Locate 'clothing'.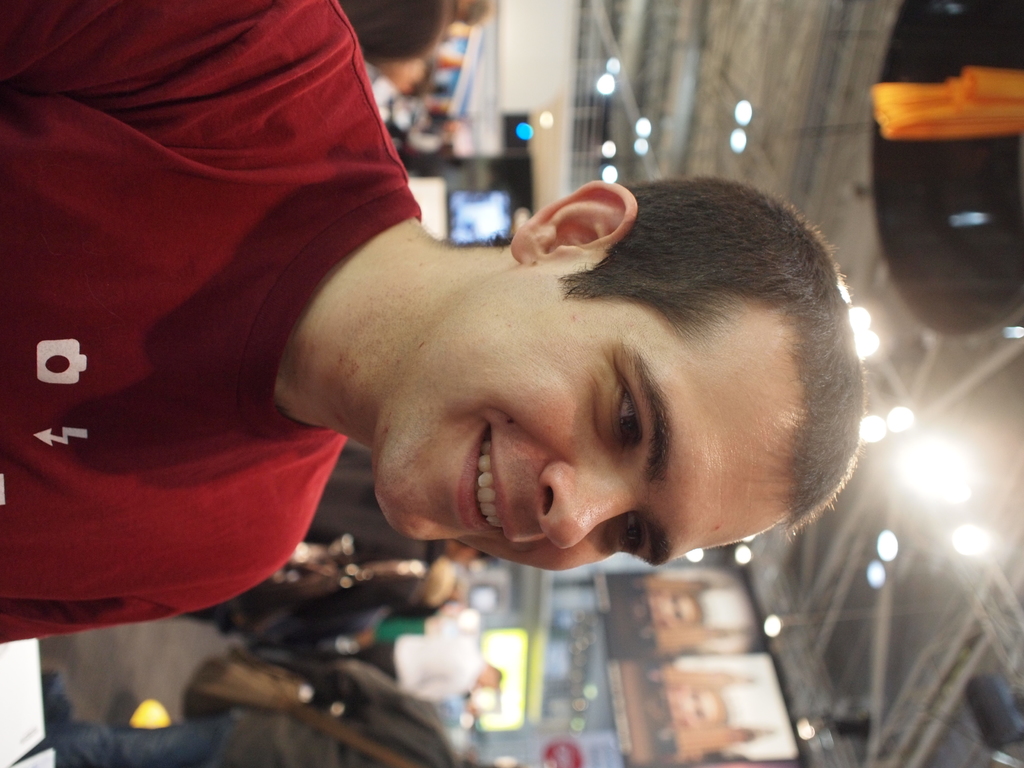
Bounding box: left=45, top=660, right=467, bottom=767.
